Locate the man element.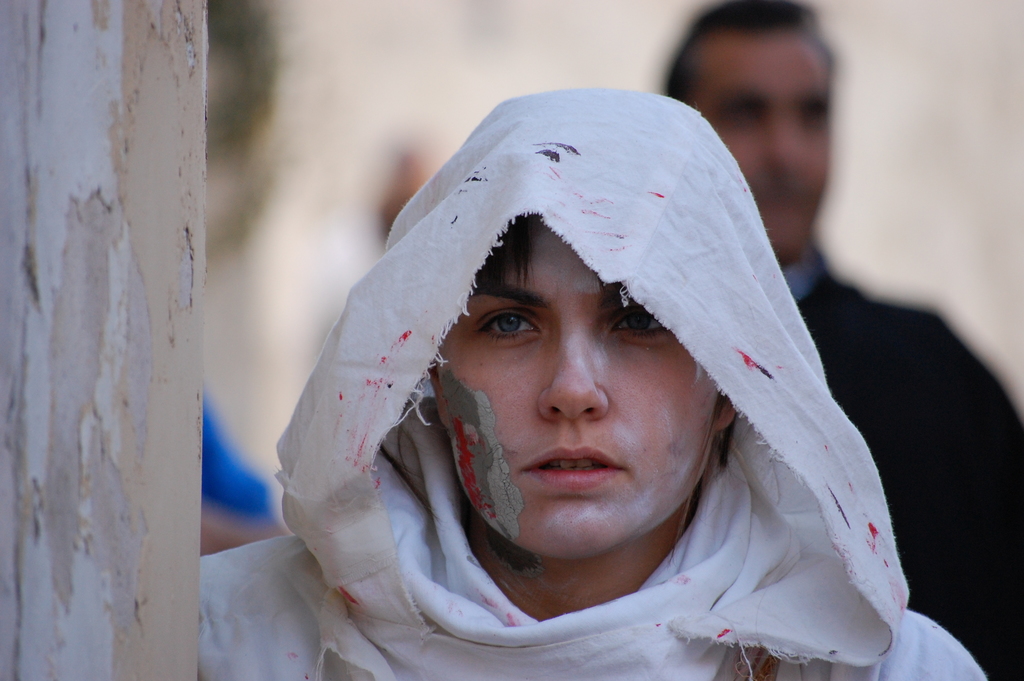
Element bbox: [661, 0, 1023, 680].
